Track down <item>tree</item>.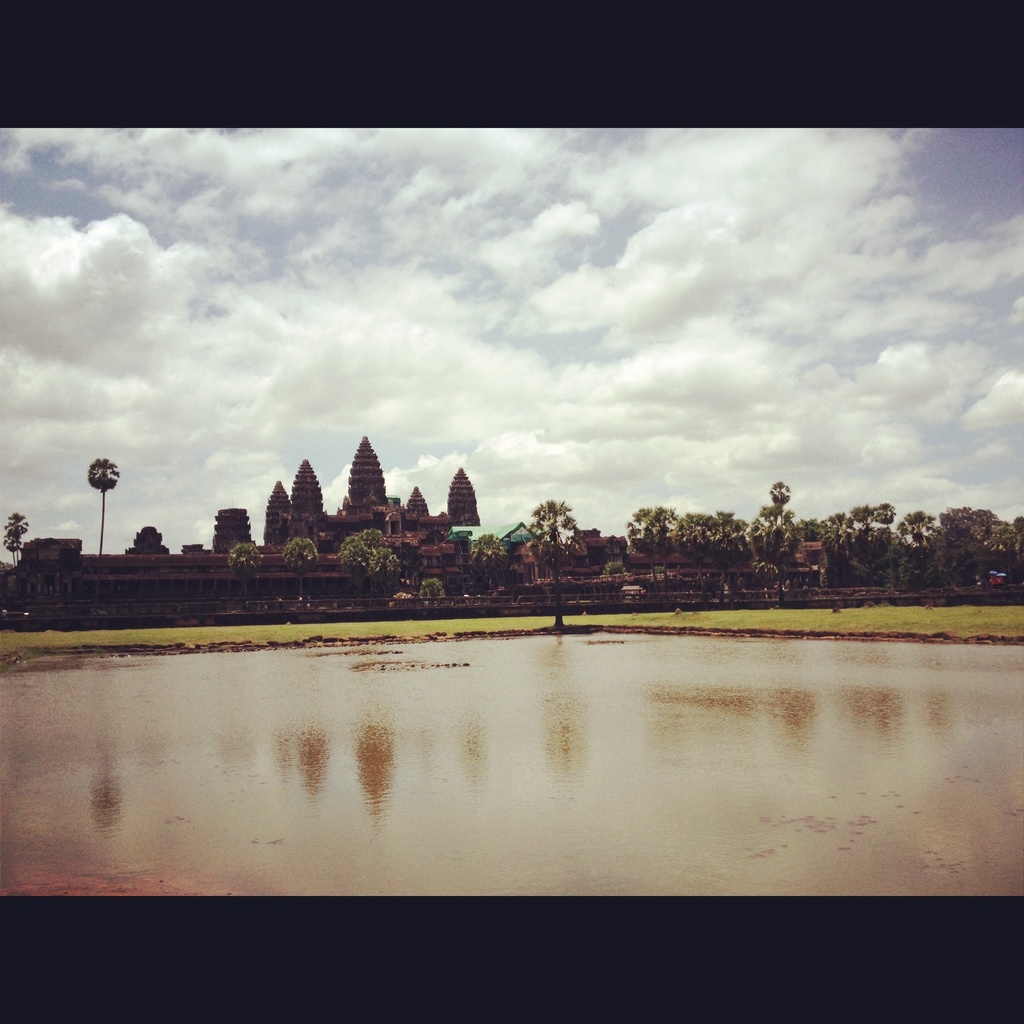
Tracked to <box>85,456,113,564</box>.
